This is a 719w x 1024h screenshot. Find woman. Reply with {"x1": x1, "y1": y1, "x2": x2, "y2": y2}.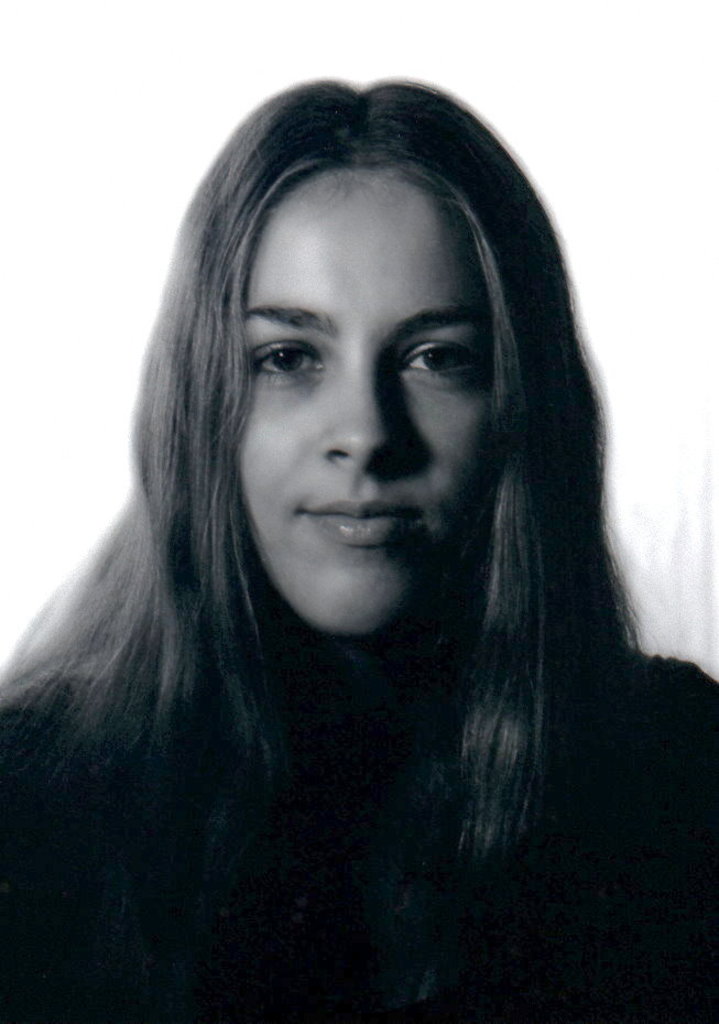
{"x1": 9, "y1": 80, "x2": 697, "y2": 1007}.
